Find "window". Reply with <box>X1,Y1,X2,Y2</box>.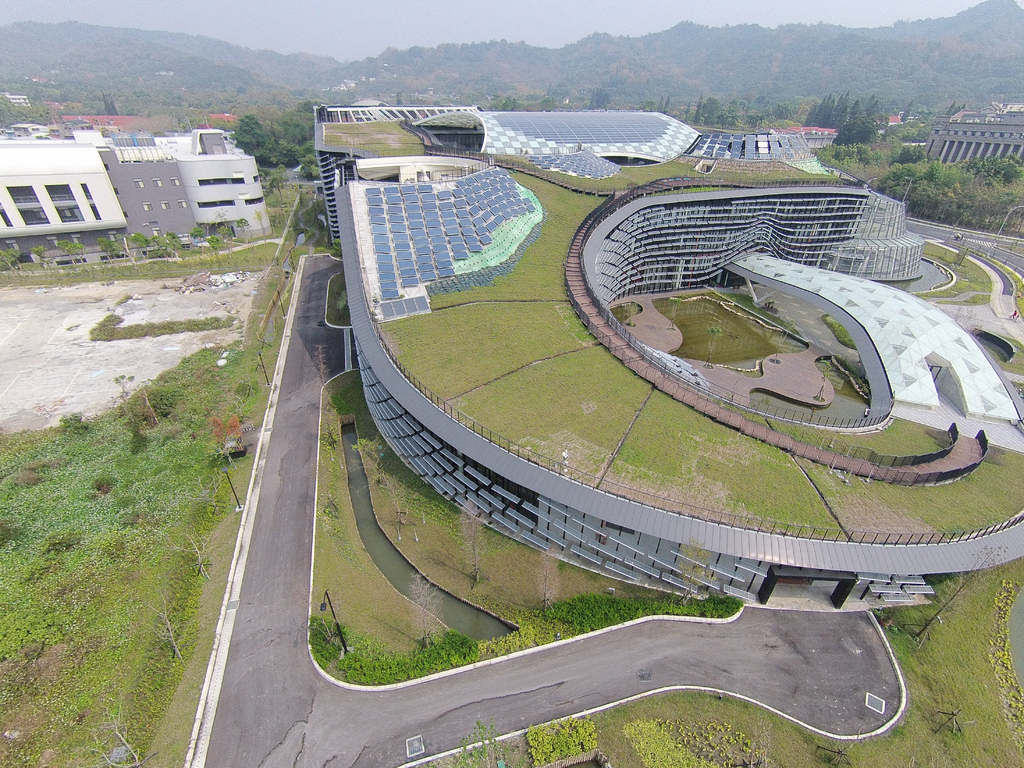
<box>45,183,85,223</box>.
